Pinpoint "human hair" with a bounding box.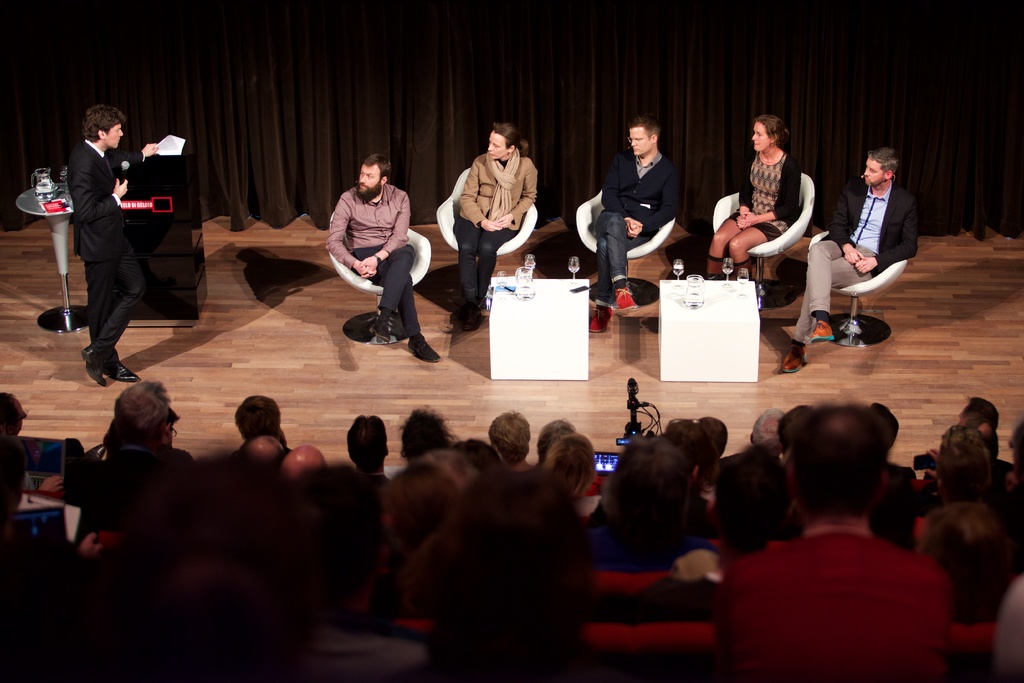
bbox=(959, 397, 1001, 425).
